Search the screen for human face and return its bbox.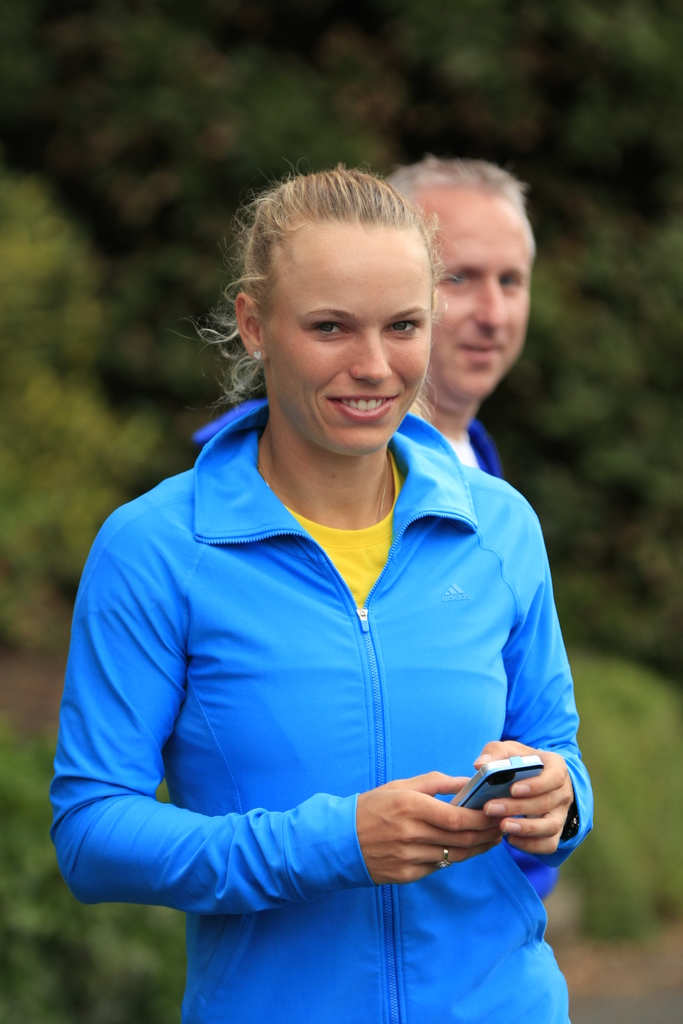
Found: bbox(260, 220, 437, 451).
